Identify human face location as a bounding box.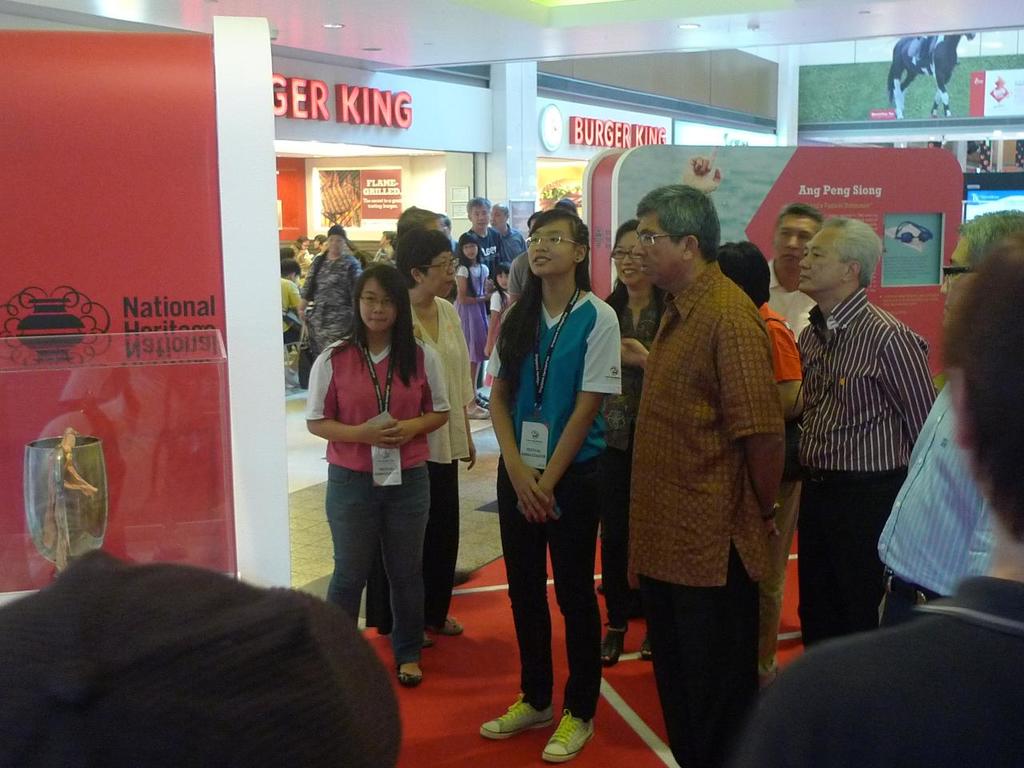
box=[614, 230, 644, 285].
